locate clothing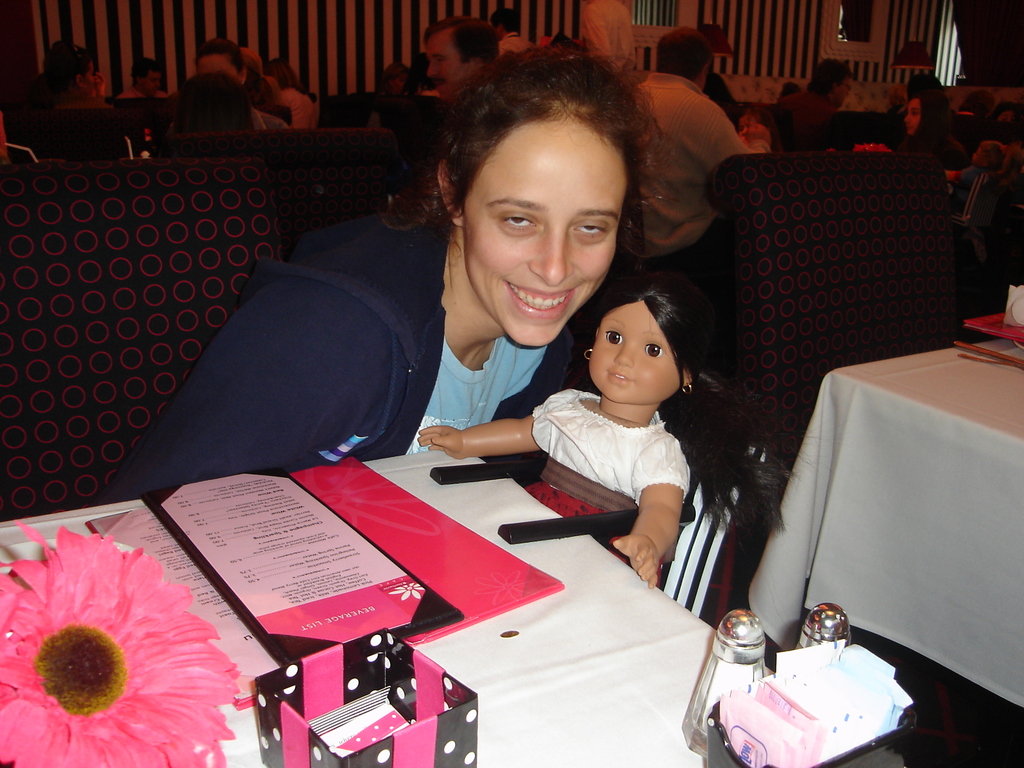
rect(494, 29, 534, 59)
